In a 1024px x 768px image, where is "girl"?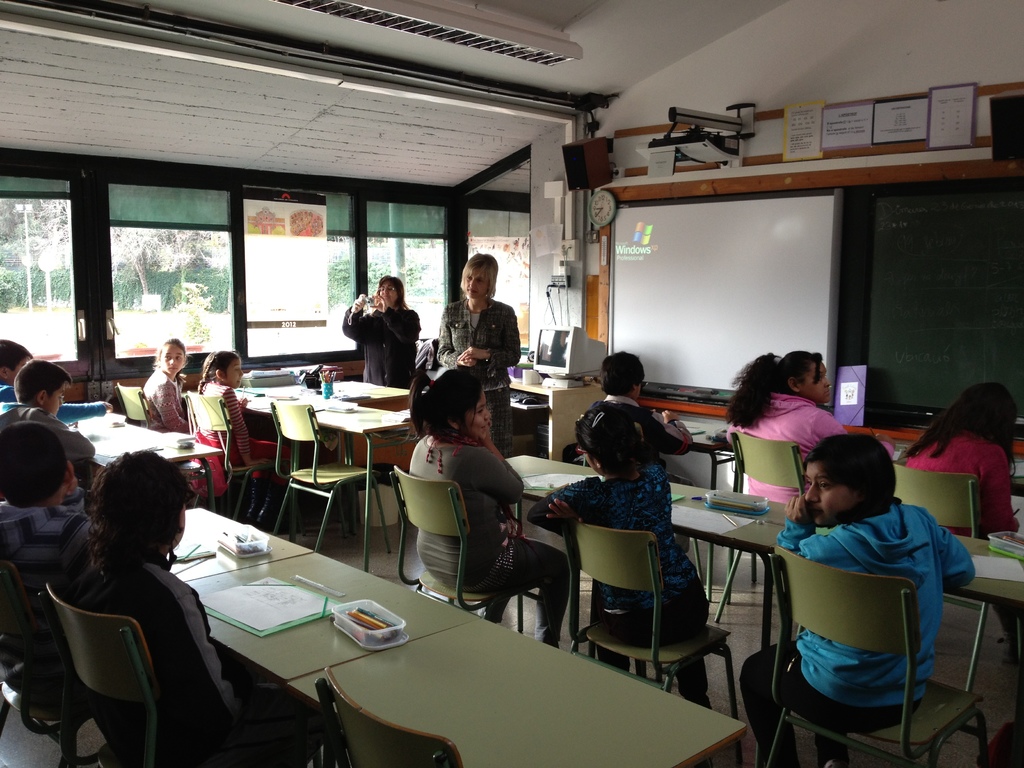
select_region(906, 385, 1023, 662).
